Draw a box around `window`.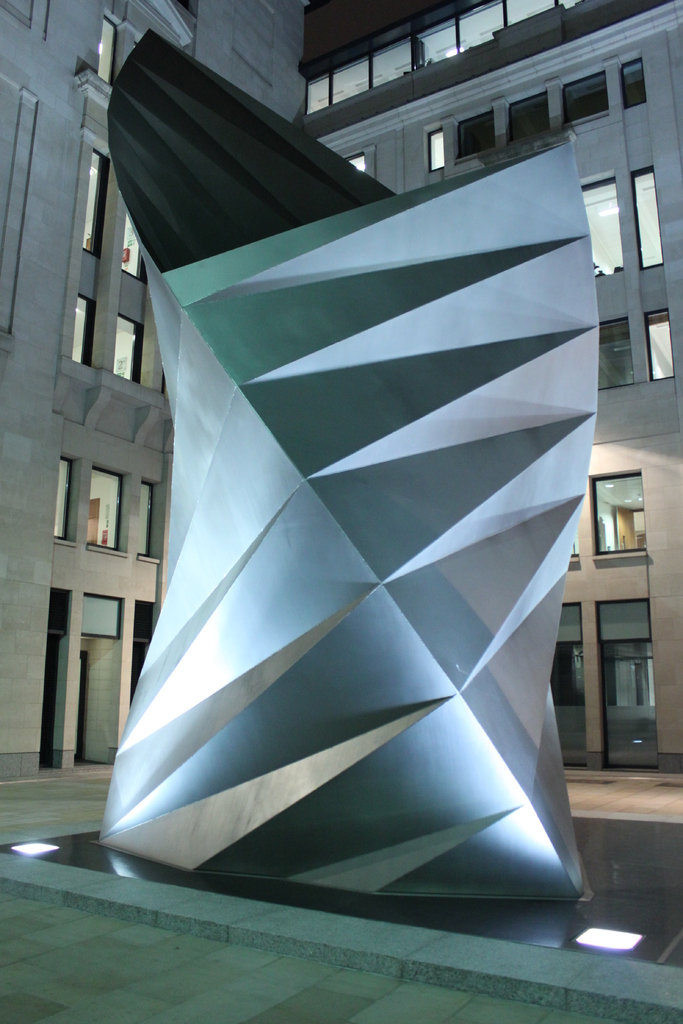
<box>133,601,154,643</box>.
